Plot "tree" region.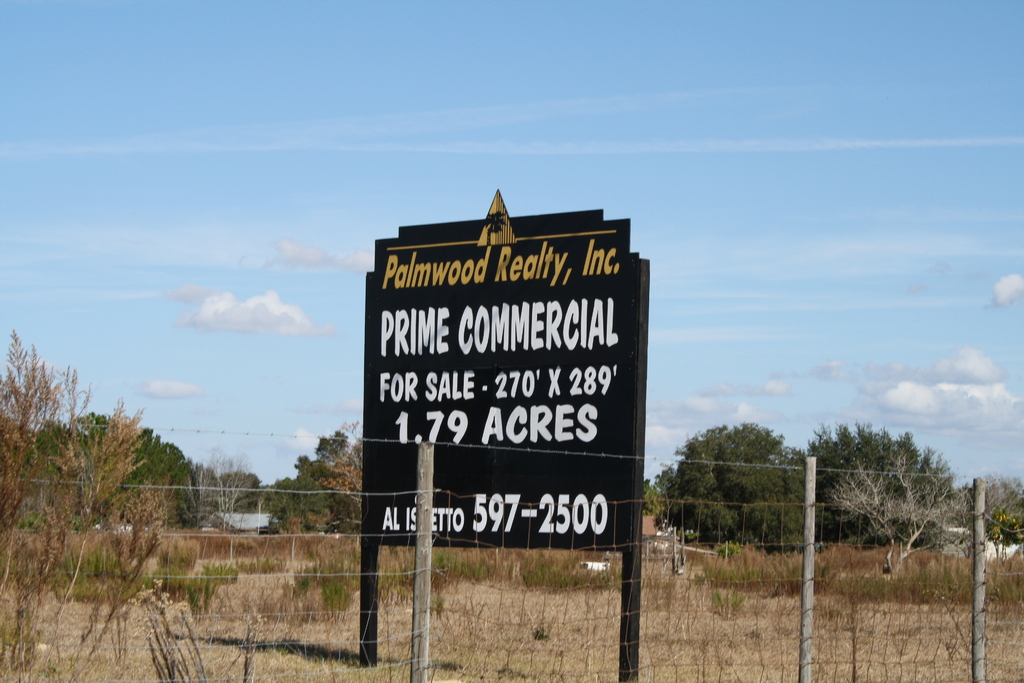
Plotted at Rect(953, 473, 1023, 549).
